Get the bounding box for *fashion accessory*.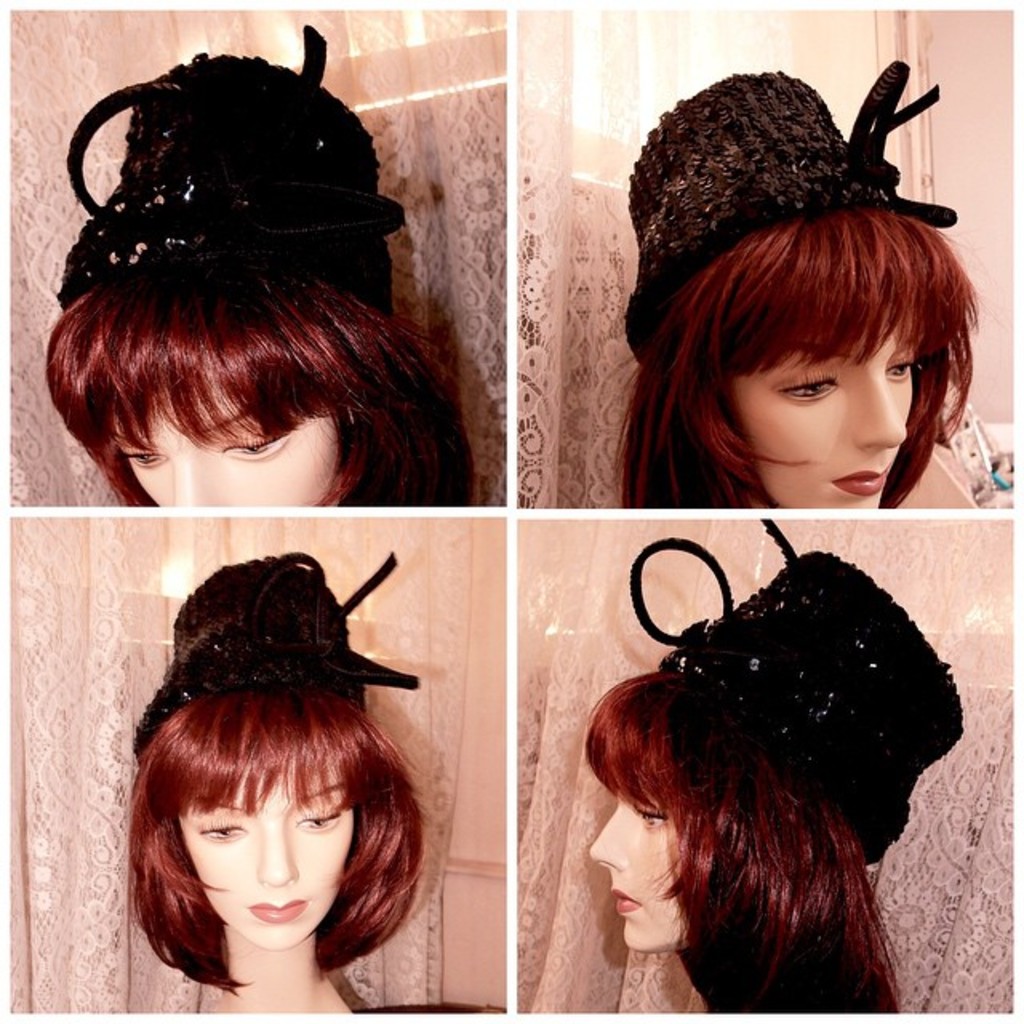
locate(632, 510, 963, 890).
